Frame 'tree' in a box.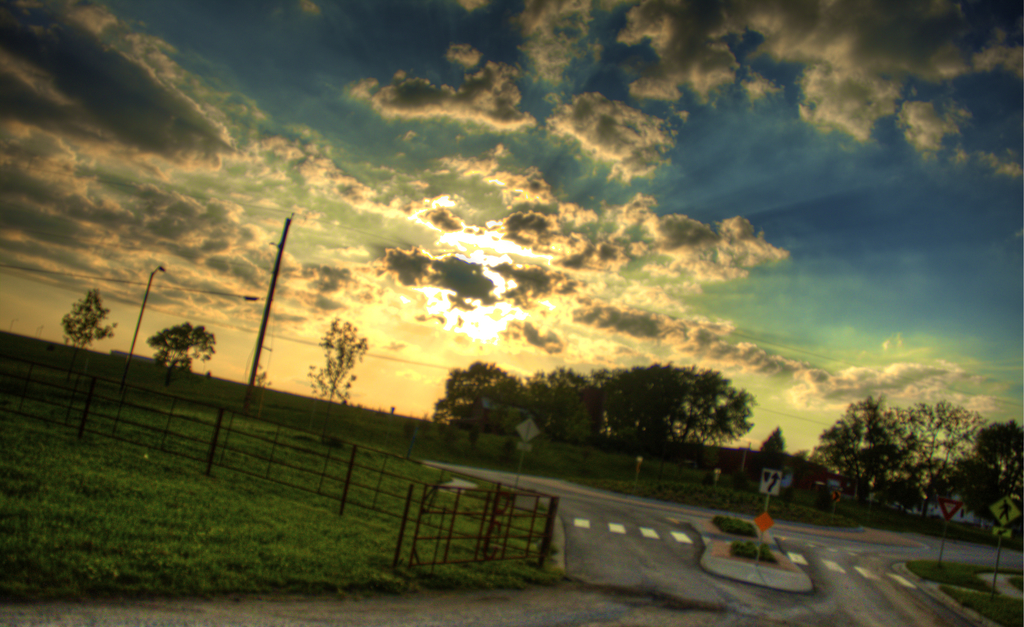
[312, 311, 371, 409].
